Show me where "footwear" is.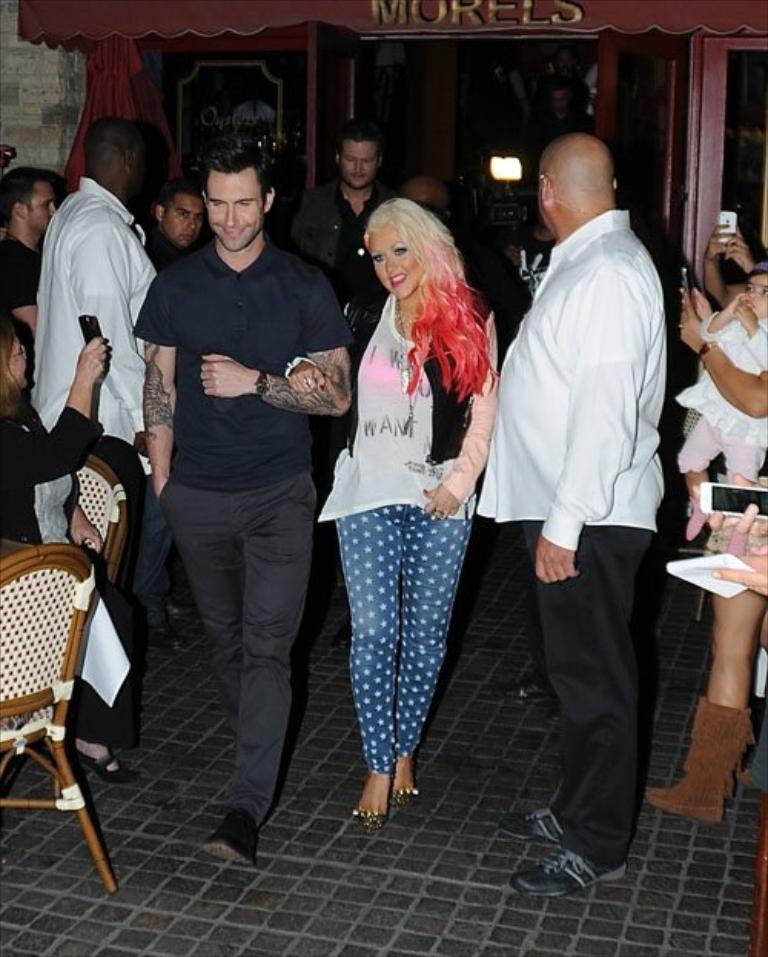
"footwear" is at rect(501, 662, 556, 704).
